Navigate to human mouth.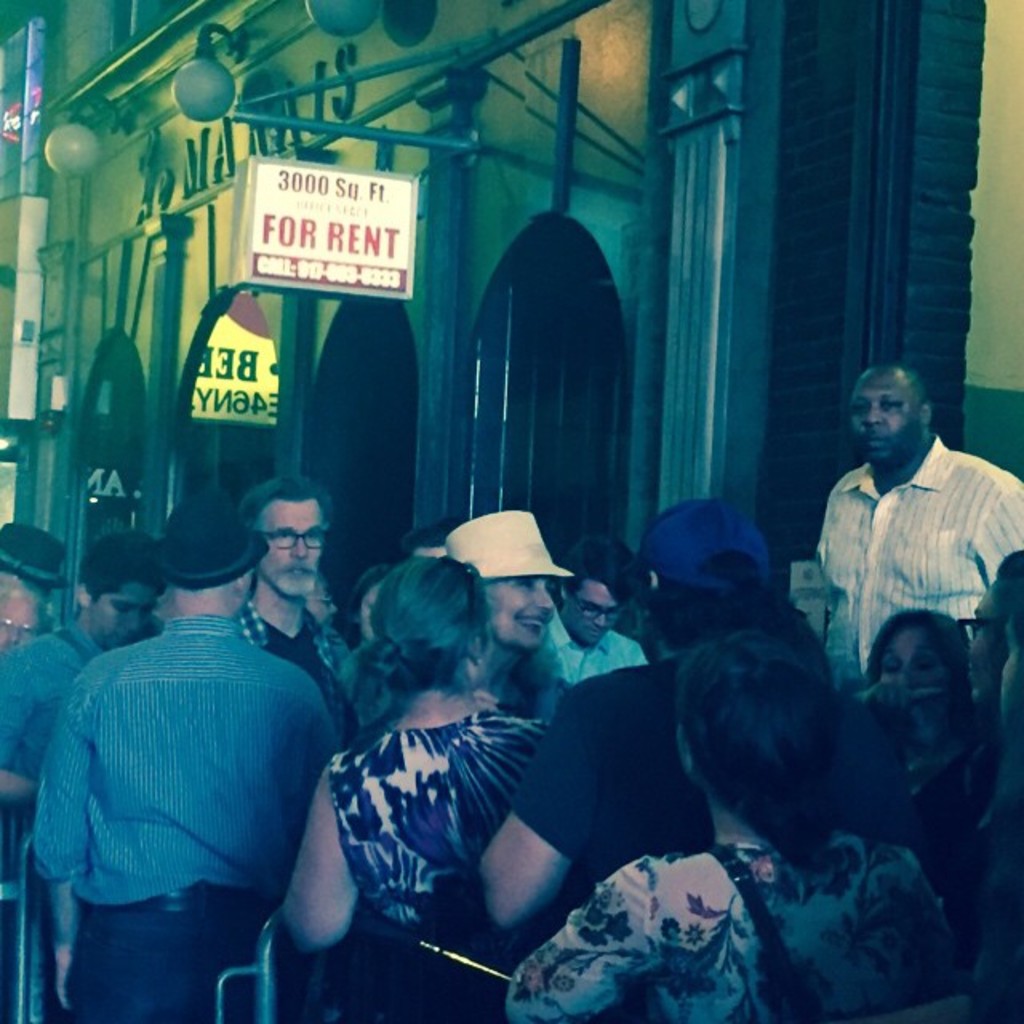
Navigation target: bbox=[514, 608, 550, 634].
